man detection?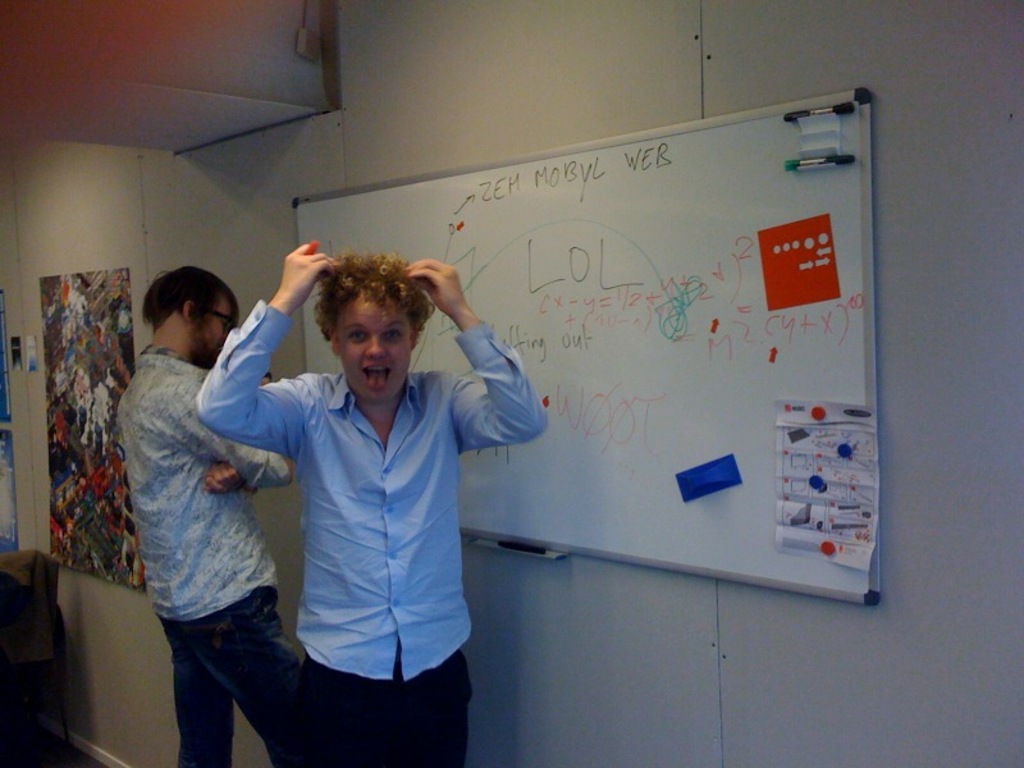
106 242 293 733
